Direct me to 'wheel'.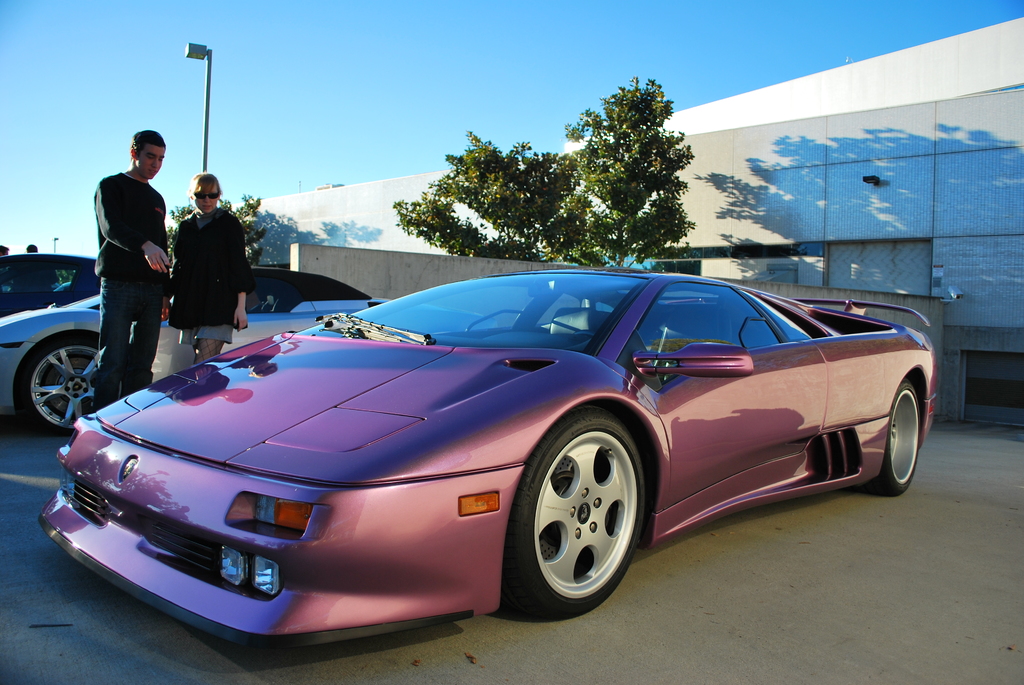
Direction: rect(878, 378, 933, 507).
